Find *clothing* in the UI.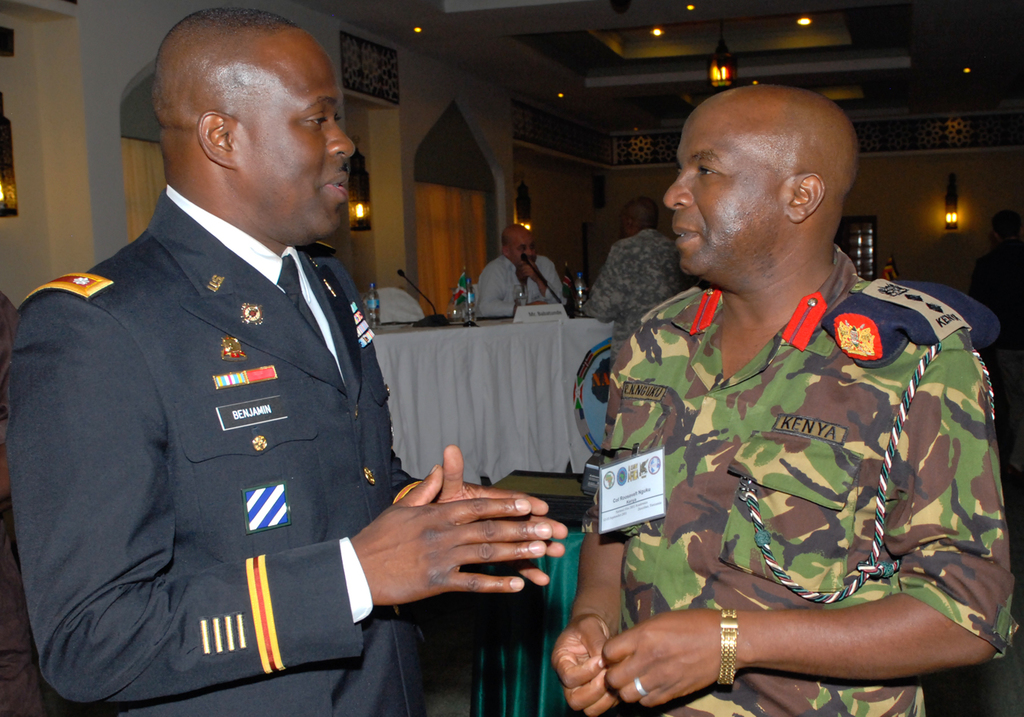
UI element at {"left": 0, "top": 294, "right": 39, "bottom": 716}.
